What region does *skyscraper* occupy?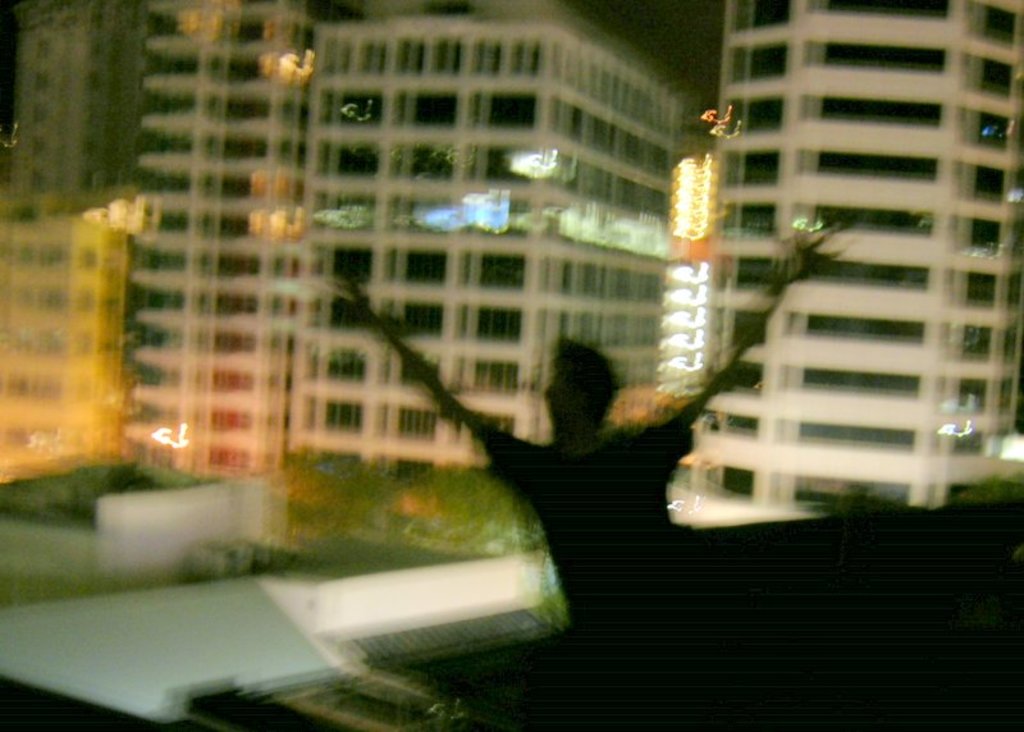
crop(289, 0, 709, 470).
